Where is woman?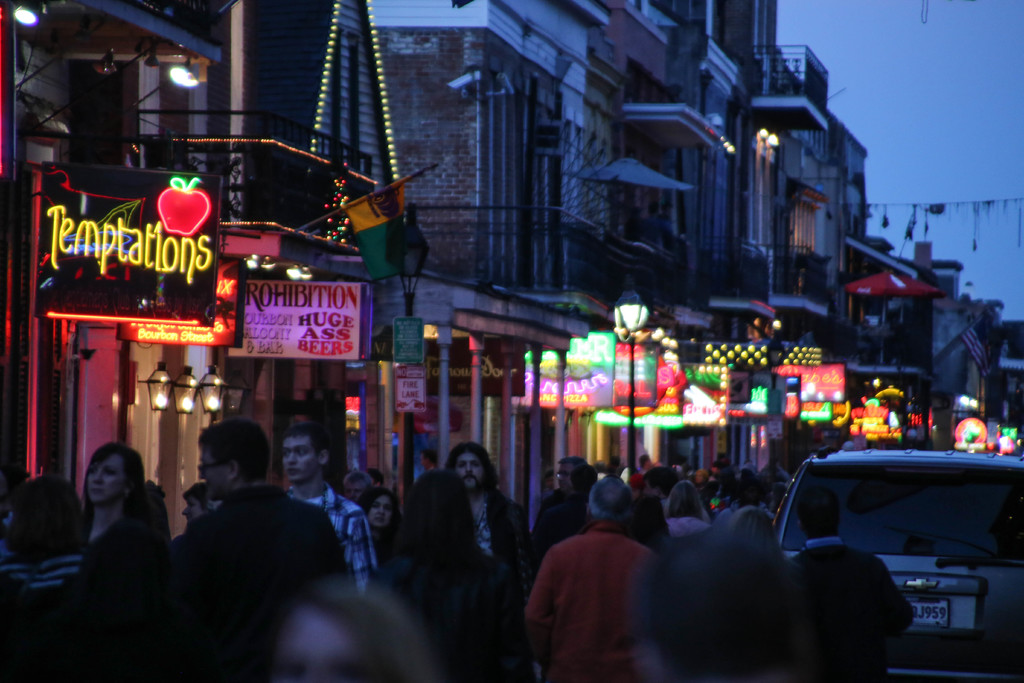
locate(356, 487, 405, 557).
